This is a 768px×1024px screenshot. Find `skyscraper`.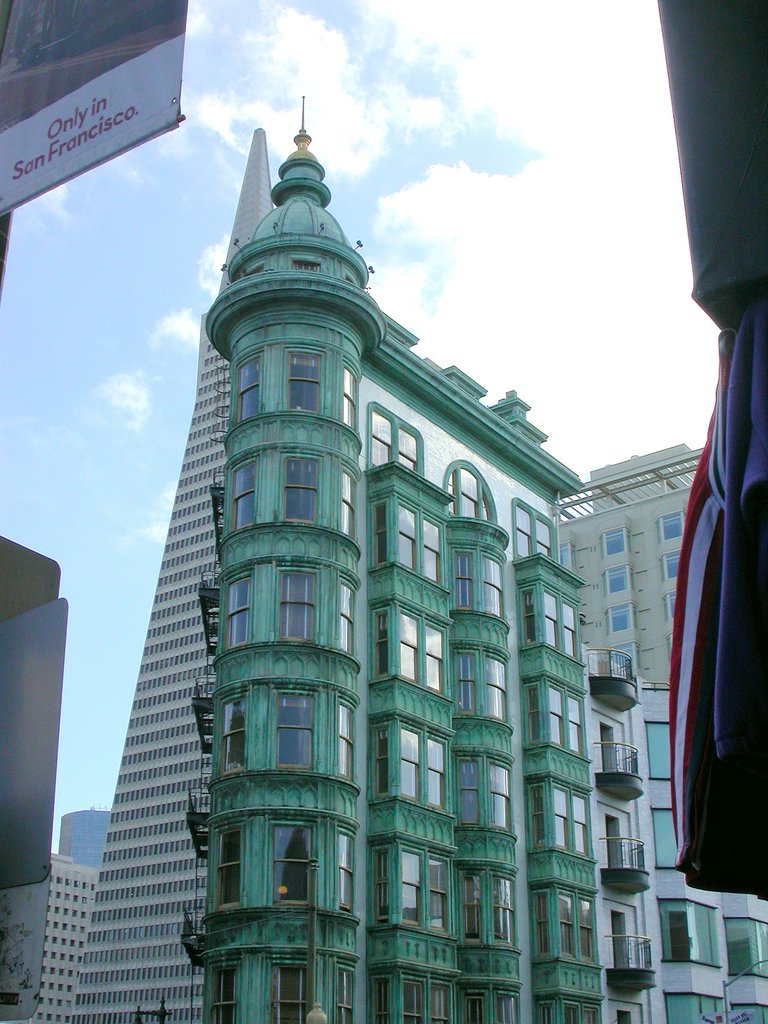
Bounding box: [left=0, top=517, right=74, bottom=922].
